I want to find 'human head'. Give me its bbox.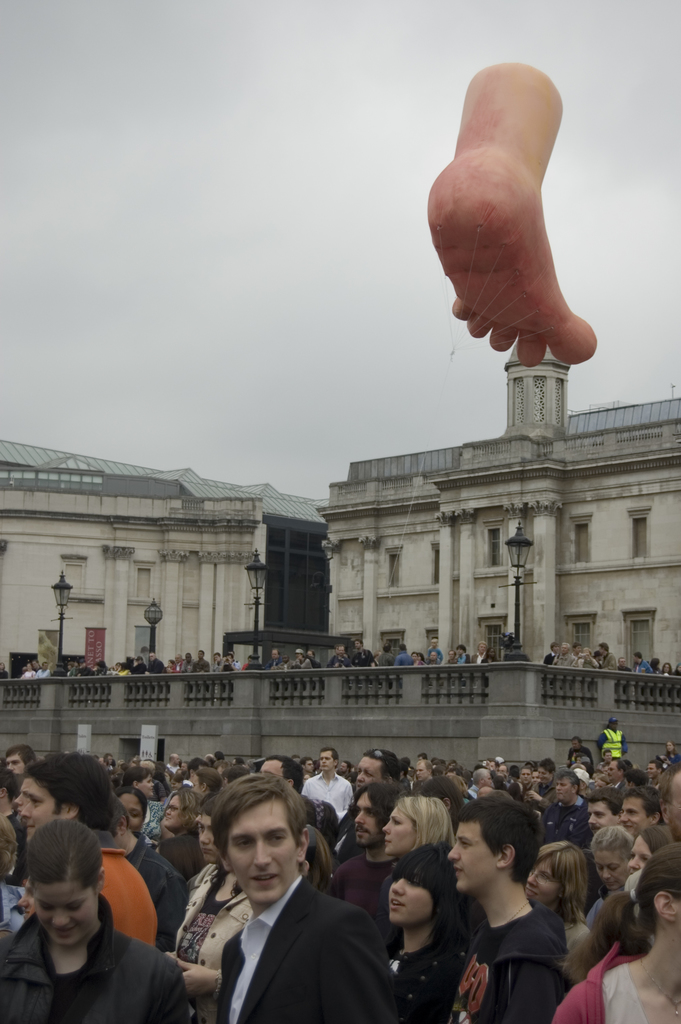
bbox(600, 749, 612, 760).
